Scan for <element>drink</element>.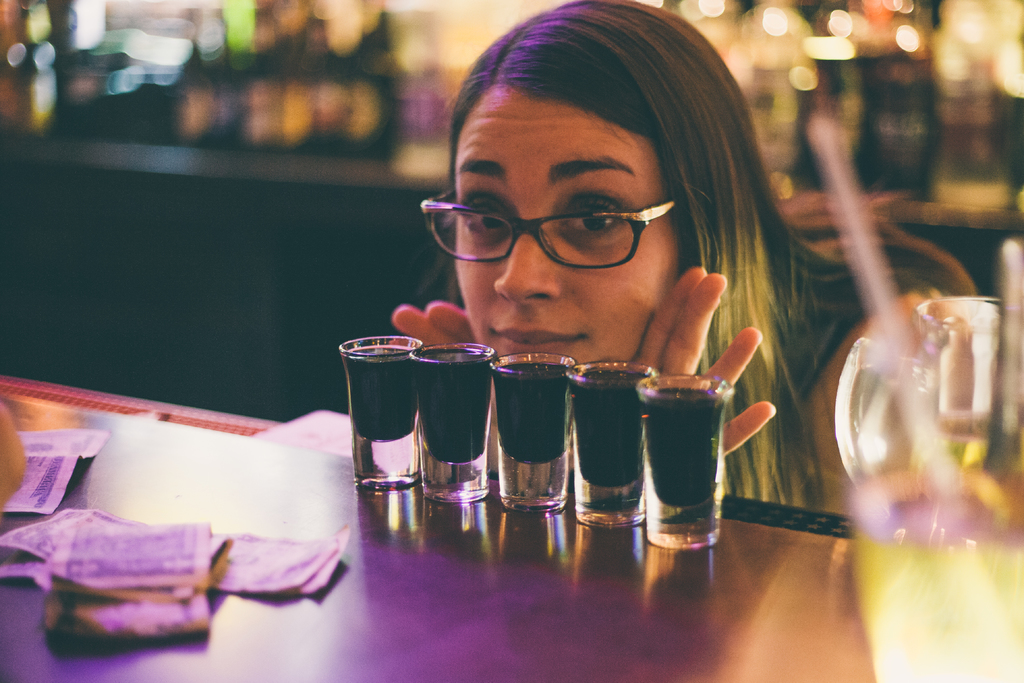
Scan result: box=[637, 383, 729, 548].
